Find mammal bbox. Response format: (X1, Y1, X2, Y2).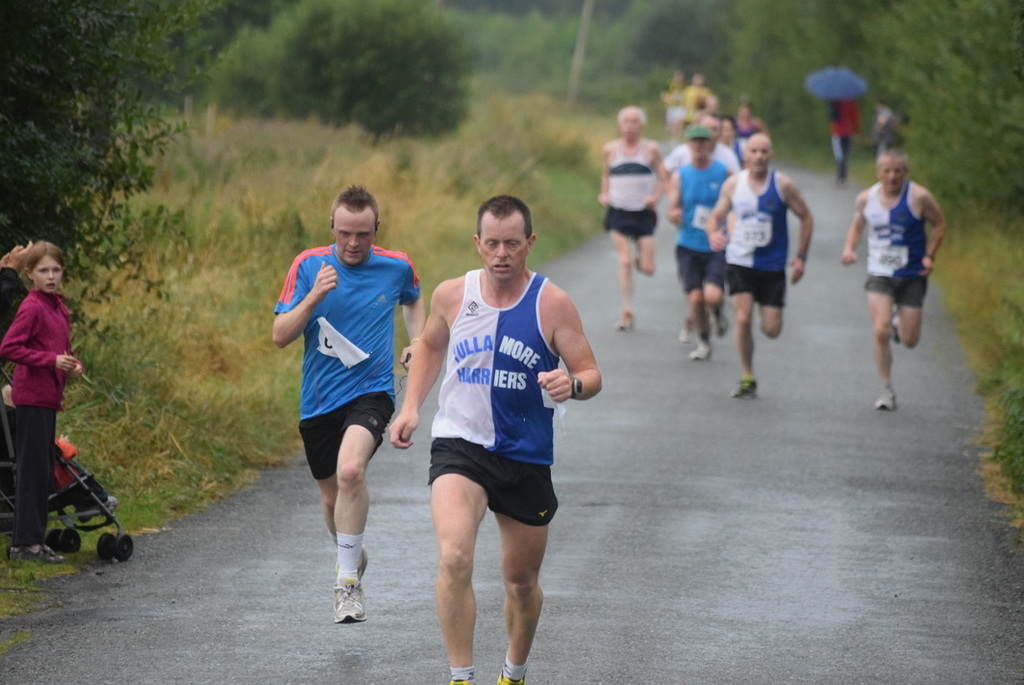
(599, 103, 667, 327).
